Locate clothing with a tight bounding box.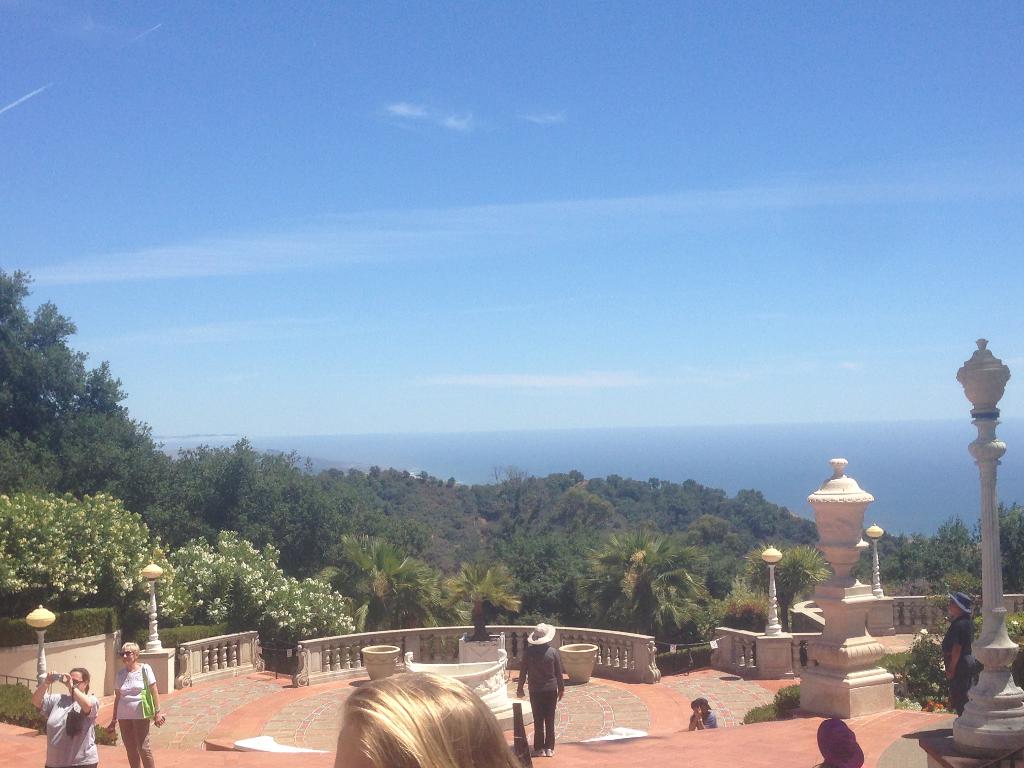
box(44, 691, 96, 767).
